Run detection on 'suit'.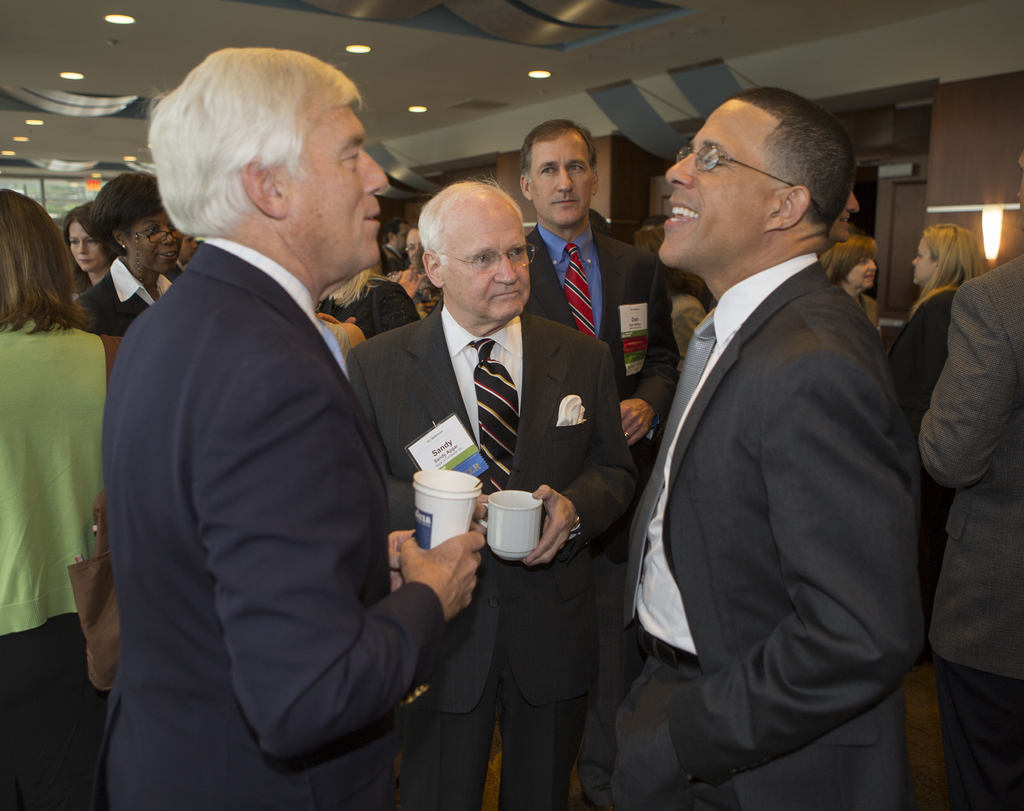
Result: <bbox>520, 221, 682, 810</bbox>.
